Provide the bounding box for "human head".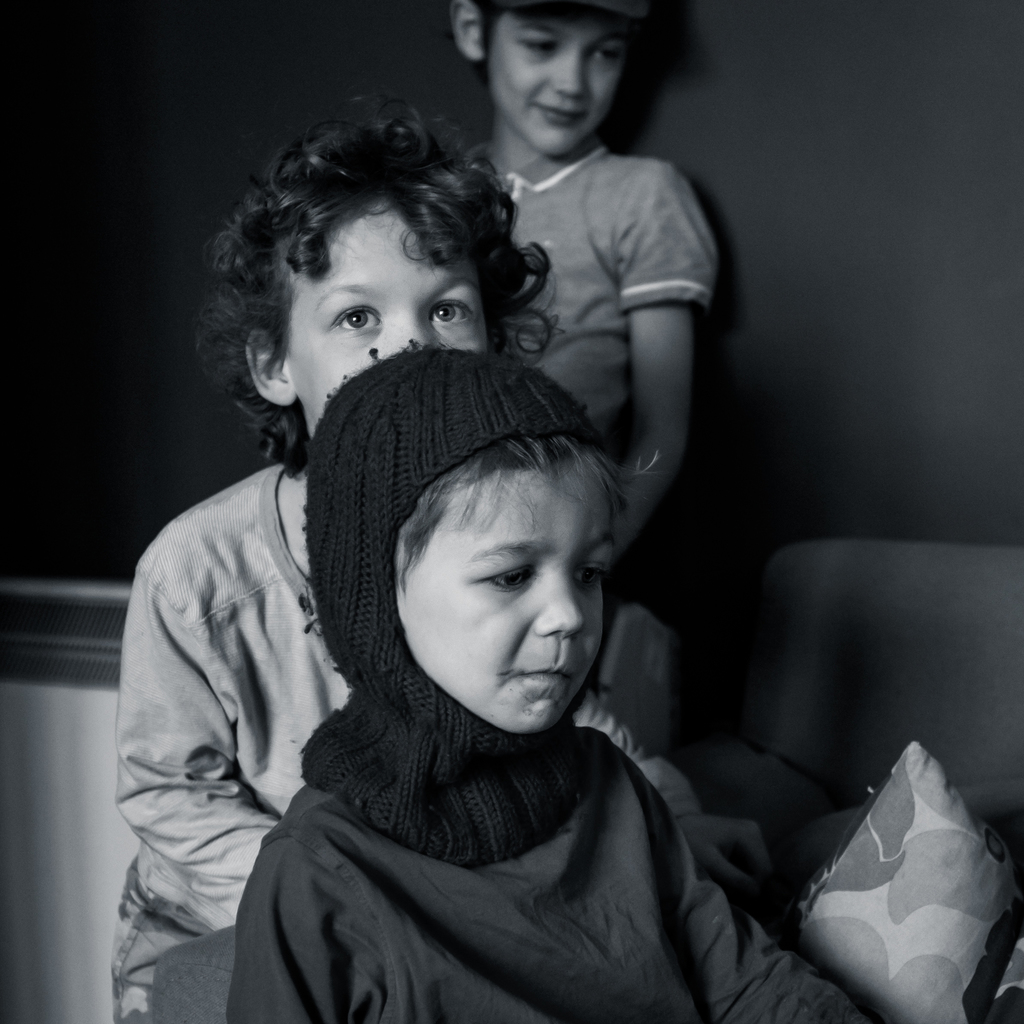
304 346 642 723.
